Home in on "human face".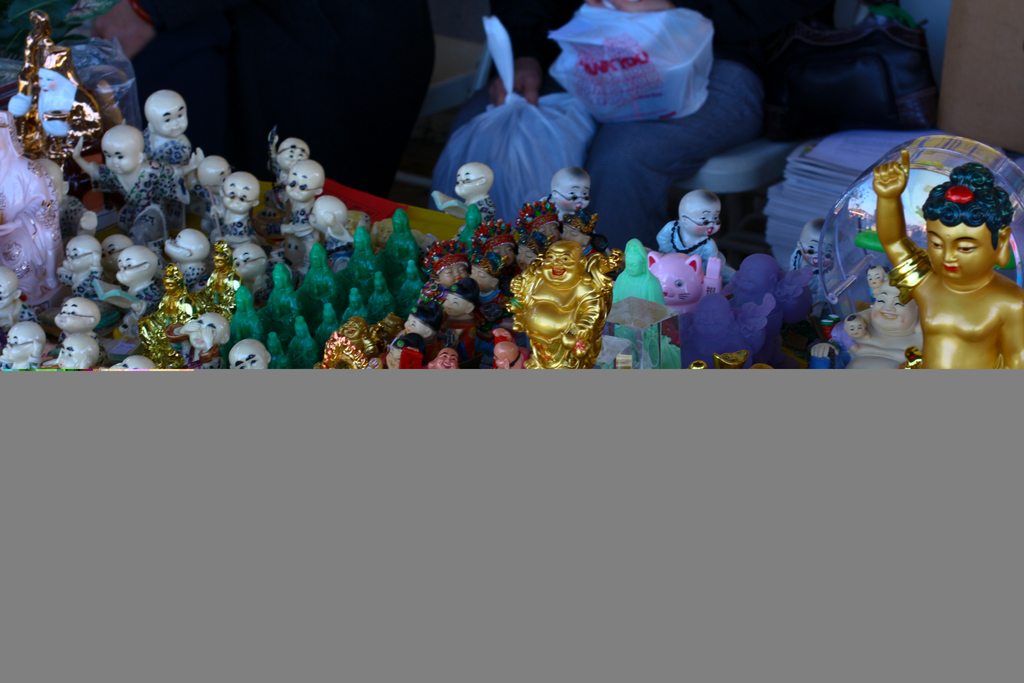
Homed in at Rect(101, 136, 132, 174).
